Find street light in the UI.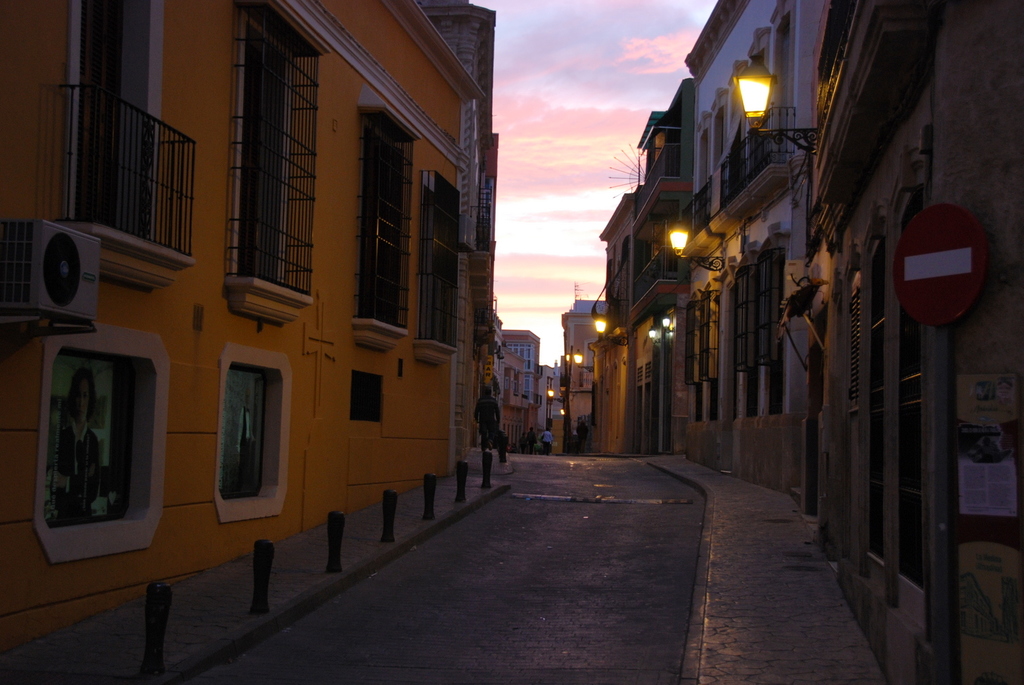
UI element at bbox=[732, 53, 819, 160].
